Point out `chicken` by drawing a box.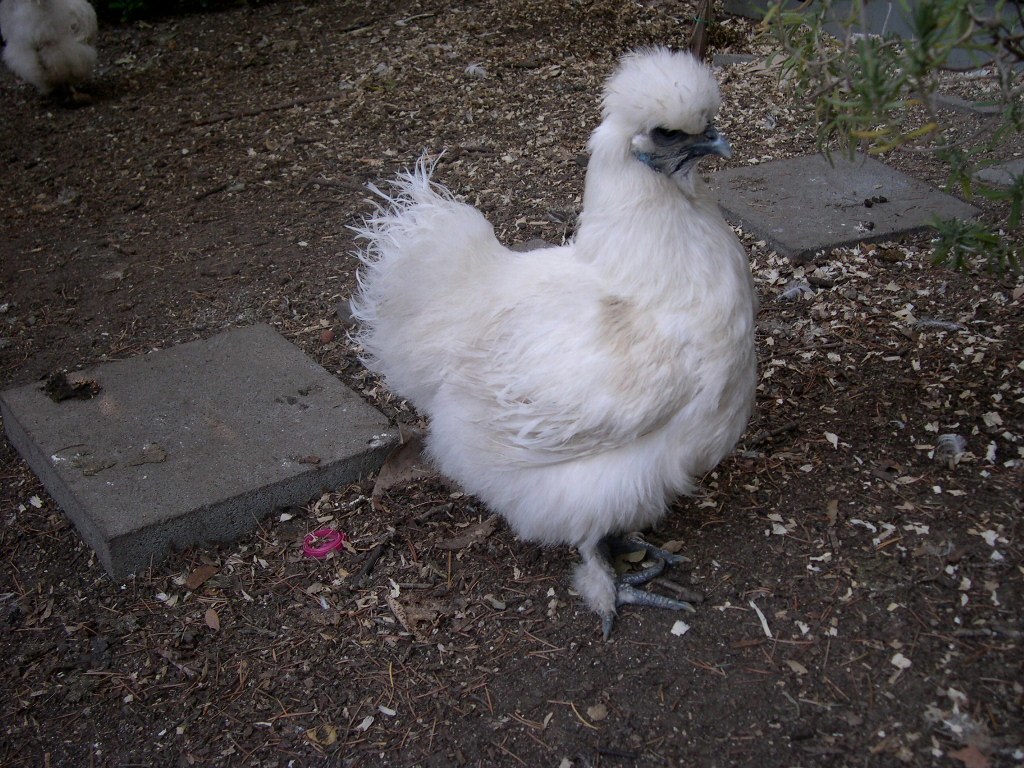
l=349, t=26, r=769, b=644.
